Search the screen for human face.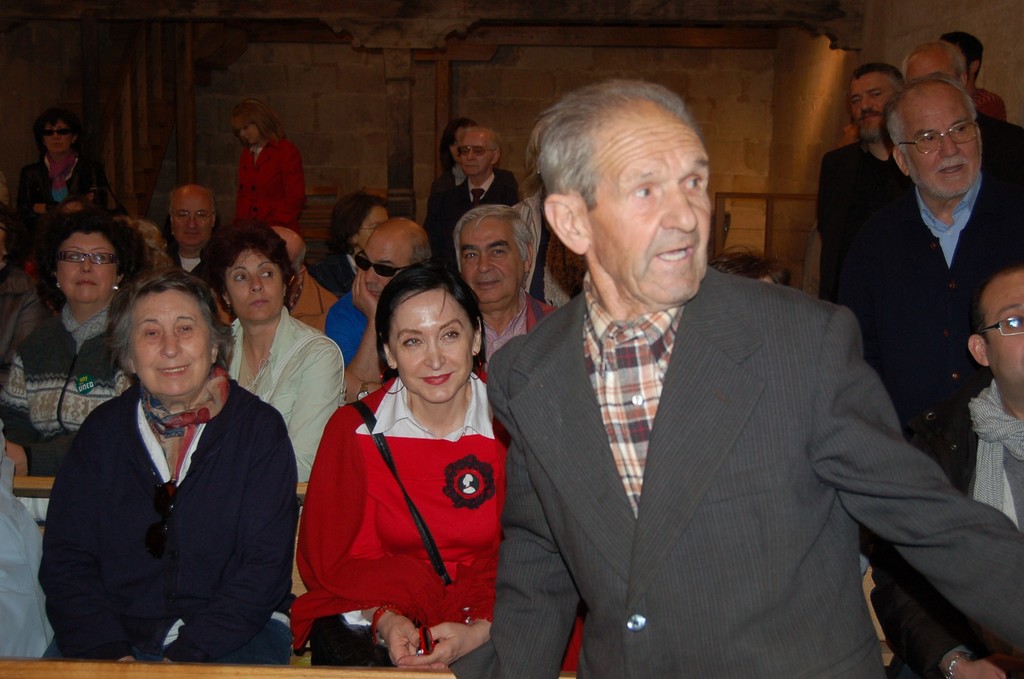
Found at x1=850 y1=76 x2=896 y2=134.
